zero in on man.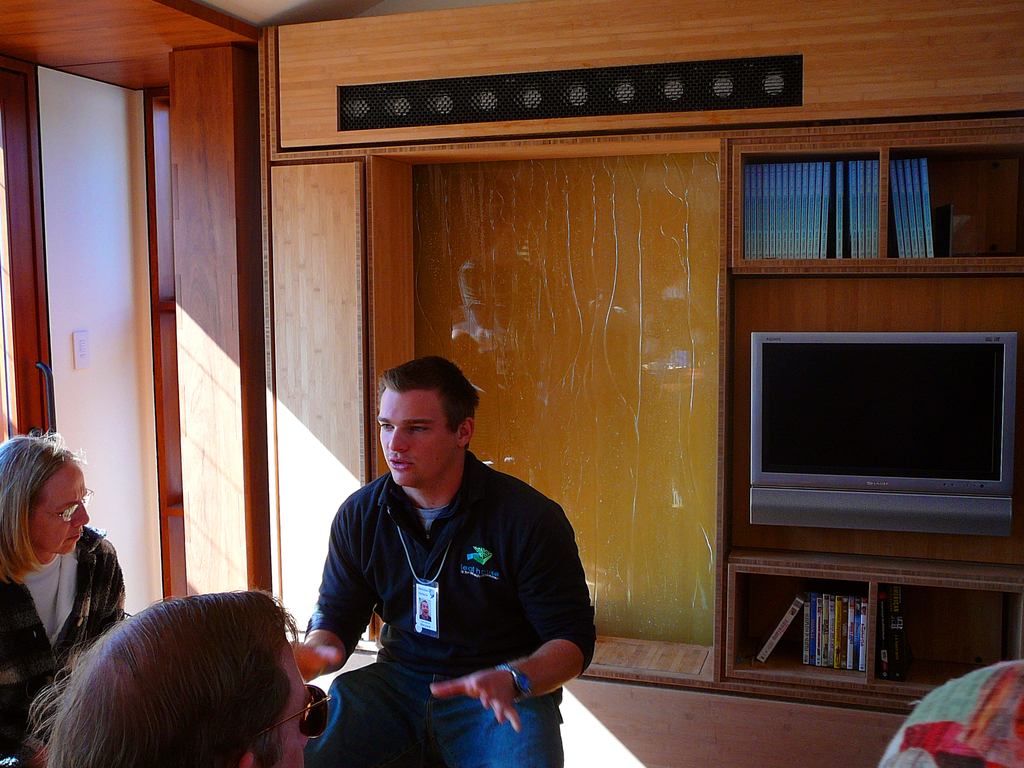
Zeroed in: pyautogui.locateOnScreen(22, 584, 323, 767).
